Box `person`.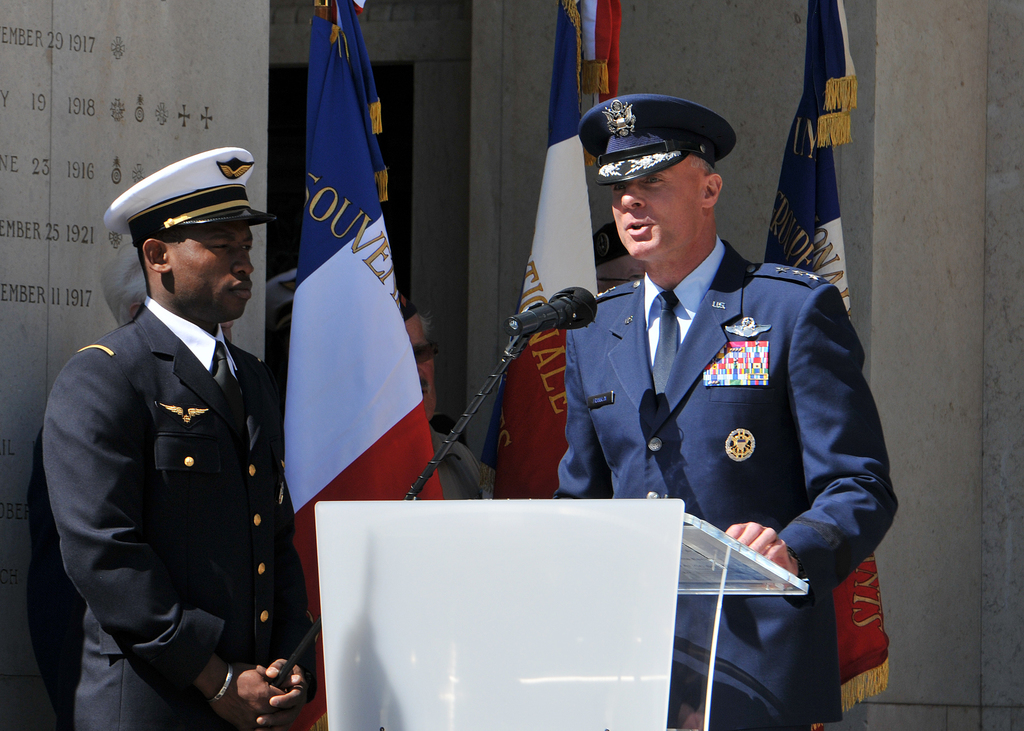
detection(42, 145, 321, 730).
